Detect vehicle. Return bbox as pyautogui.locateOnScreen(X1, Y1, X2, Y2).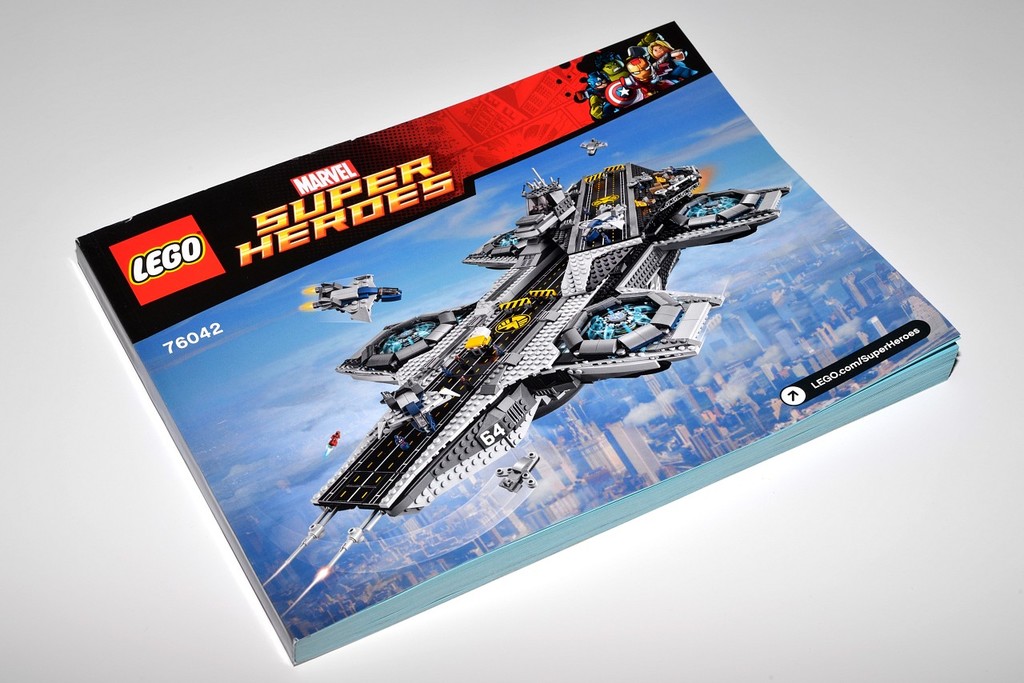
pyautogui.locateOnScreen(293, 272, 404, 329).
